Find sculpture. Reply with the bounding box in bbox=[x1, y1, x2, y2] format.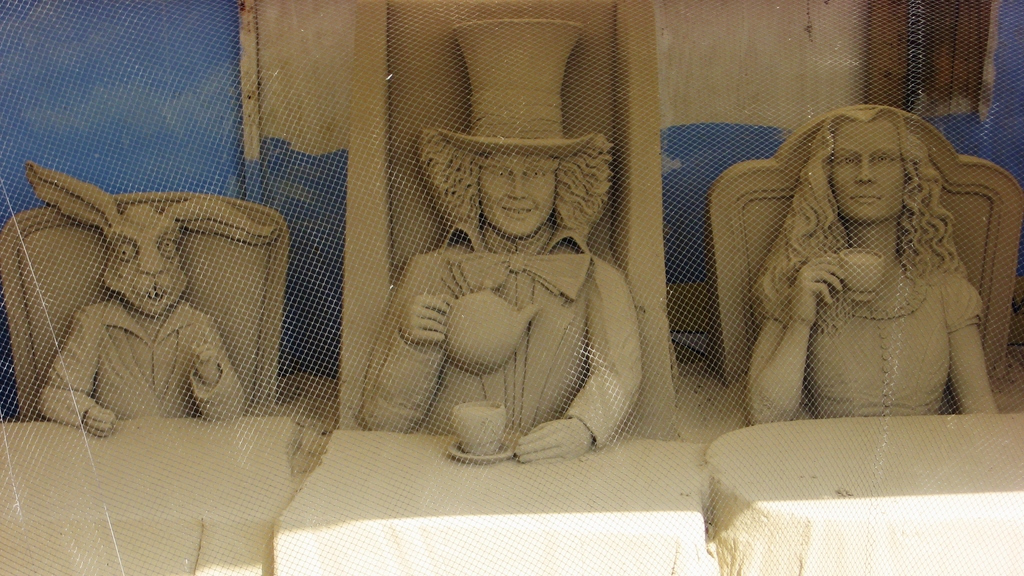
bbox=[362, 25, 648, 458].
